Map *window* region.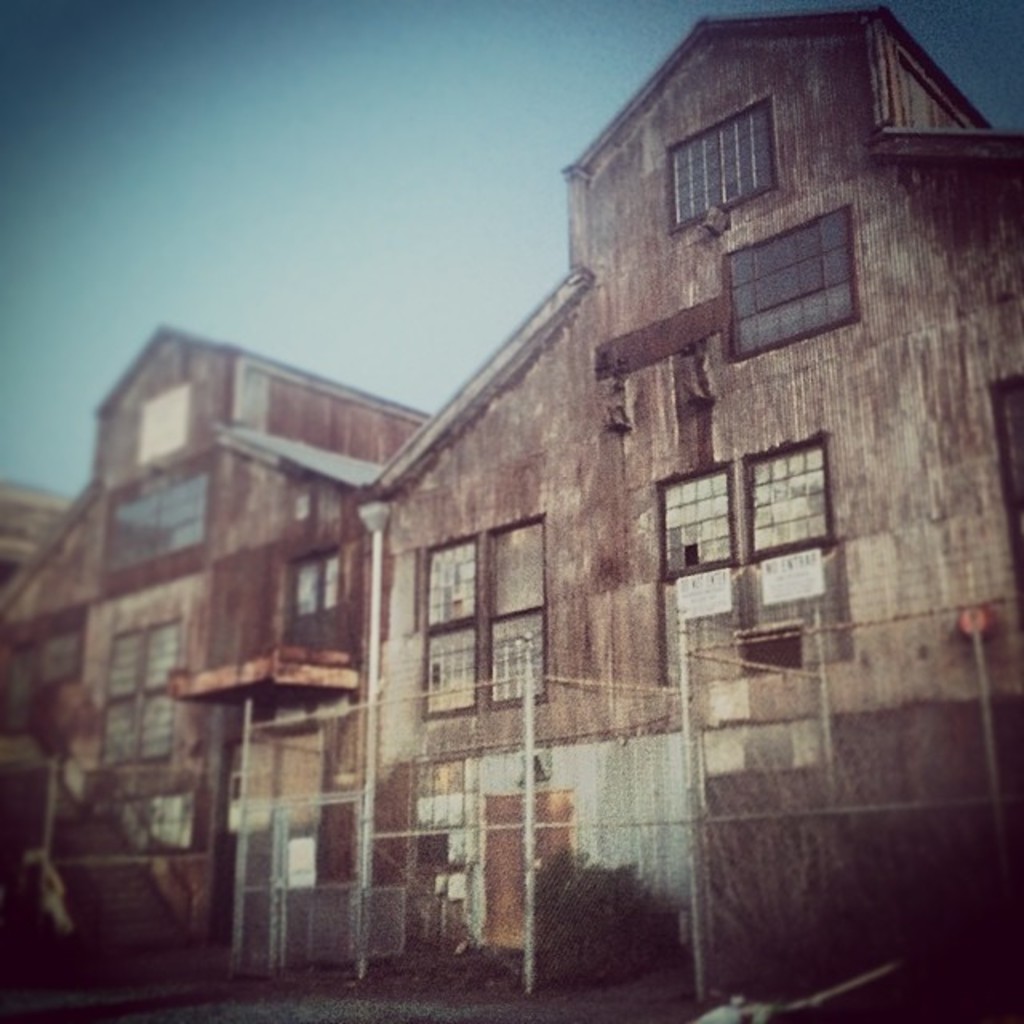
Mapped to 106/616/178/763.
